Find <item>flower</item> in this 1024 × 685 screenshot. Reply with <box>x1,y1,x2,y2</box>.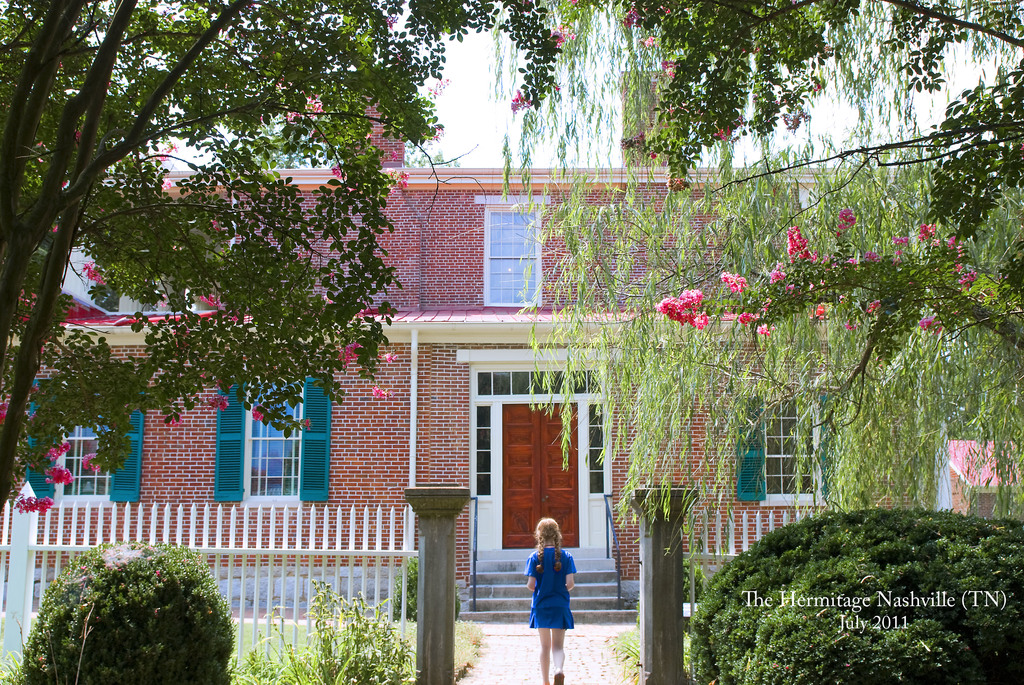
<box>770,271,786,284</box>.
